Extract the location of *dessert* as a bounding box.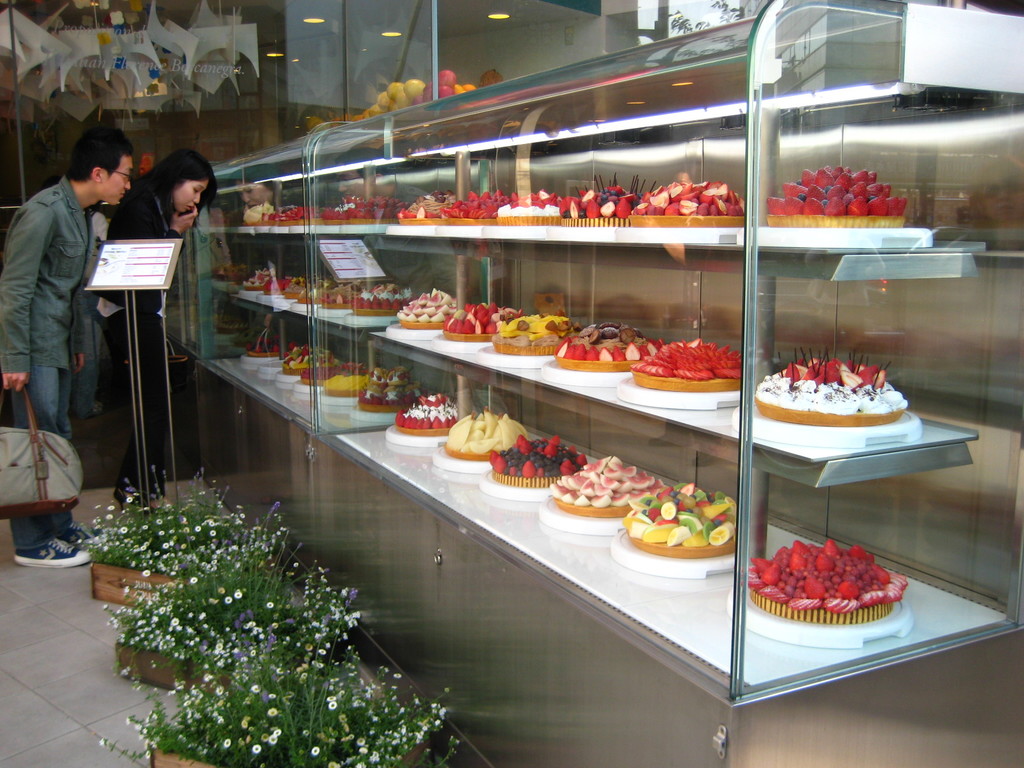
box=[499, 189, 563, 223].
